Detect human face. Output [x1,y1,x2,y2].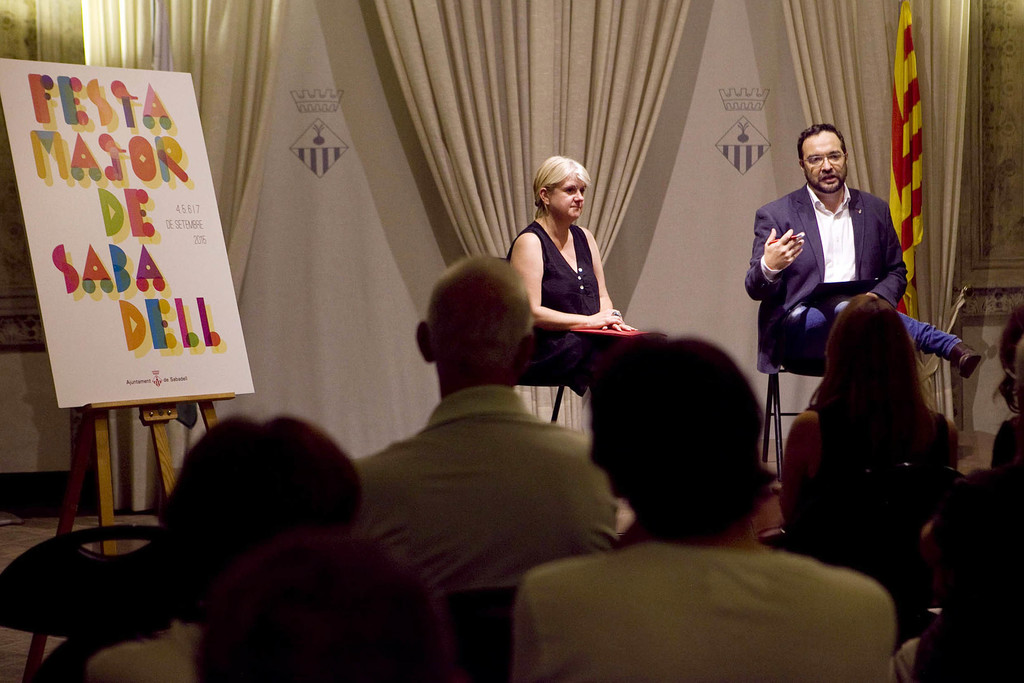
[803,131,847,194].
